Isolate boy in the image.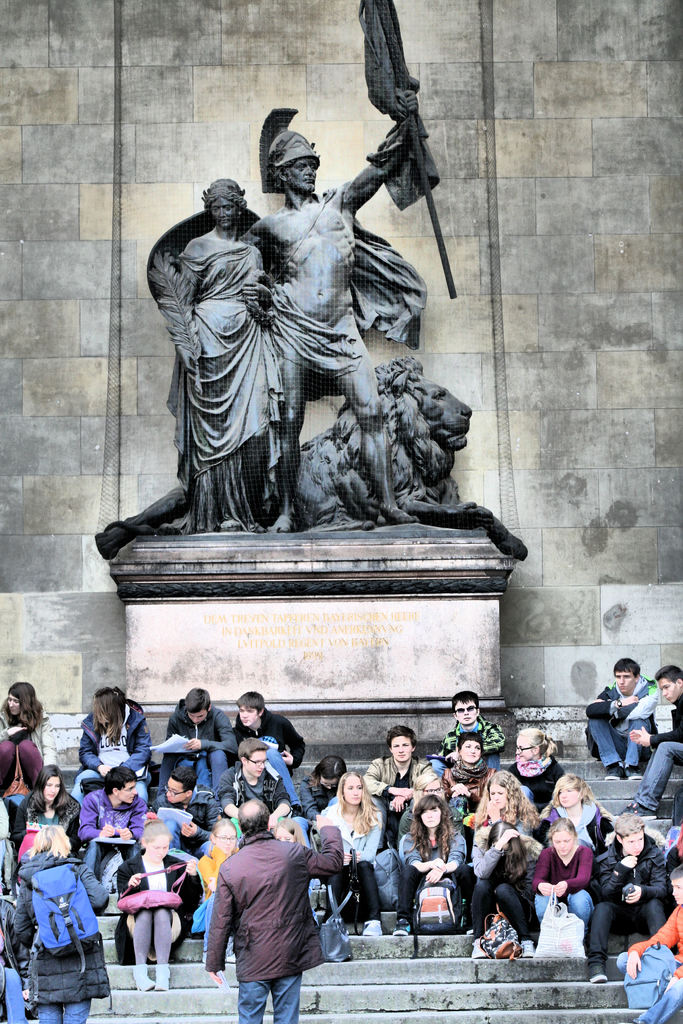
Isolated region: 584:657:657:778.
